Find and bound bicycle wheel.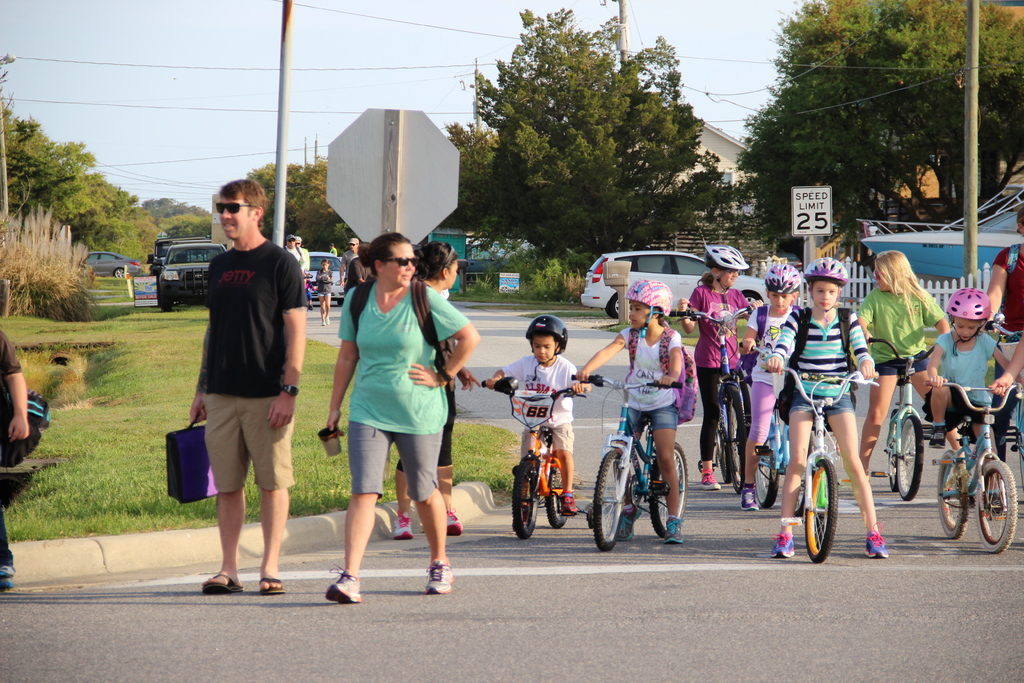
Bound: box(794, 472, 812, 517).
